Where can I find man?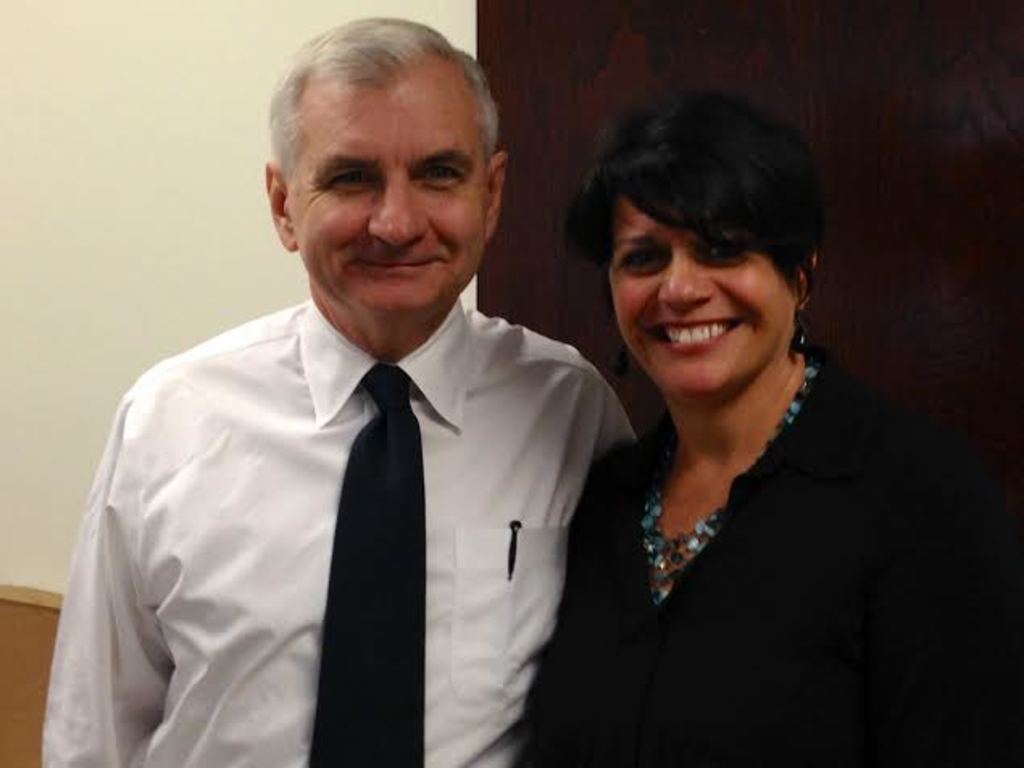
You can find it at [x1=34, y1=45, x2=634, y2=758].
